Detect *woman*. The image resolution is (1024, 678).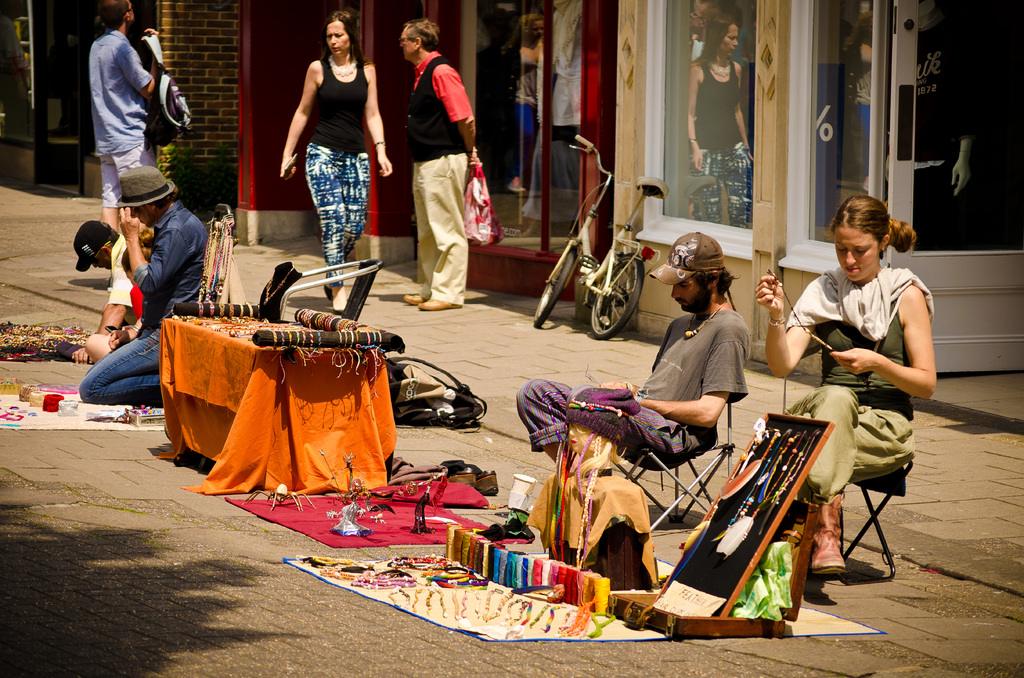
[left=280, top=10, right=392, bottom=314].
